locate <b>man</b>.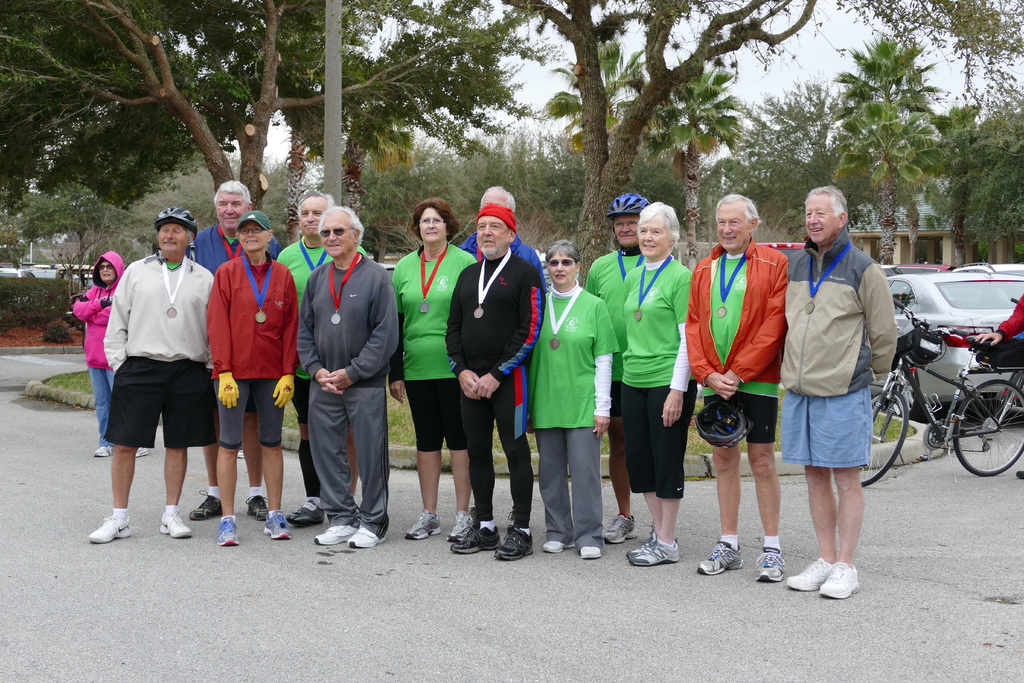
Bounding box: bbox=[441, 206, 538, 566].
